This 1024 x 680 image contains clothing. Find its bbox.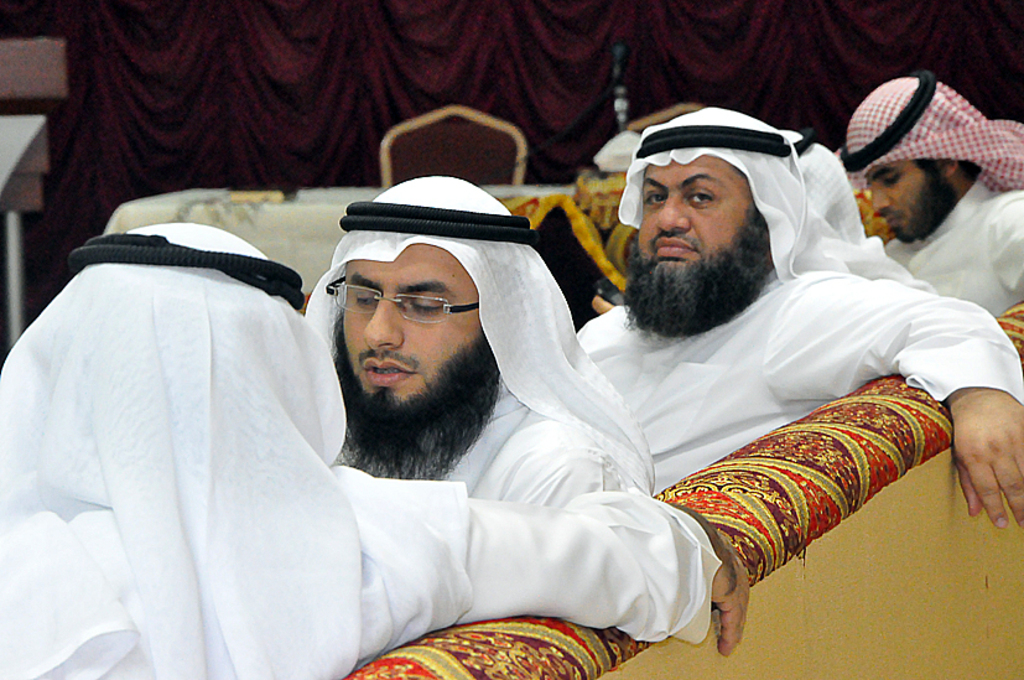
(326, 161, 650, 503).
